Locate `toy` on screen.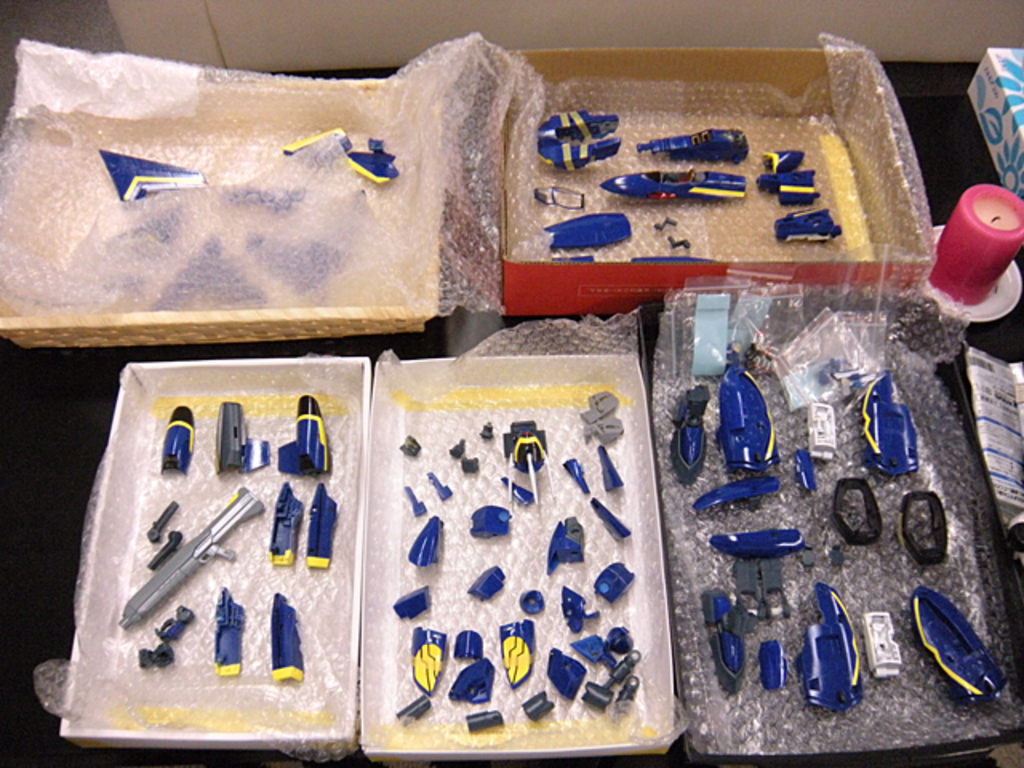
On screen at box(539, 210, 629, 253).
